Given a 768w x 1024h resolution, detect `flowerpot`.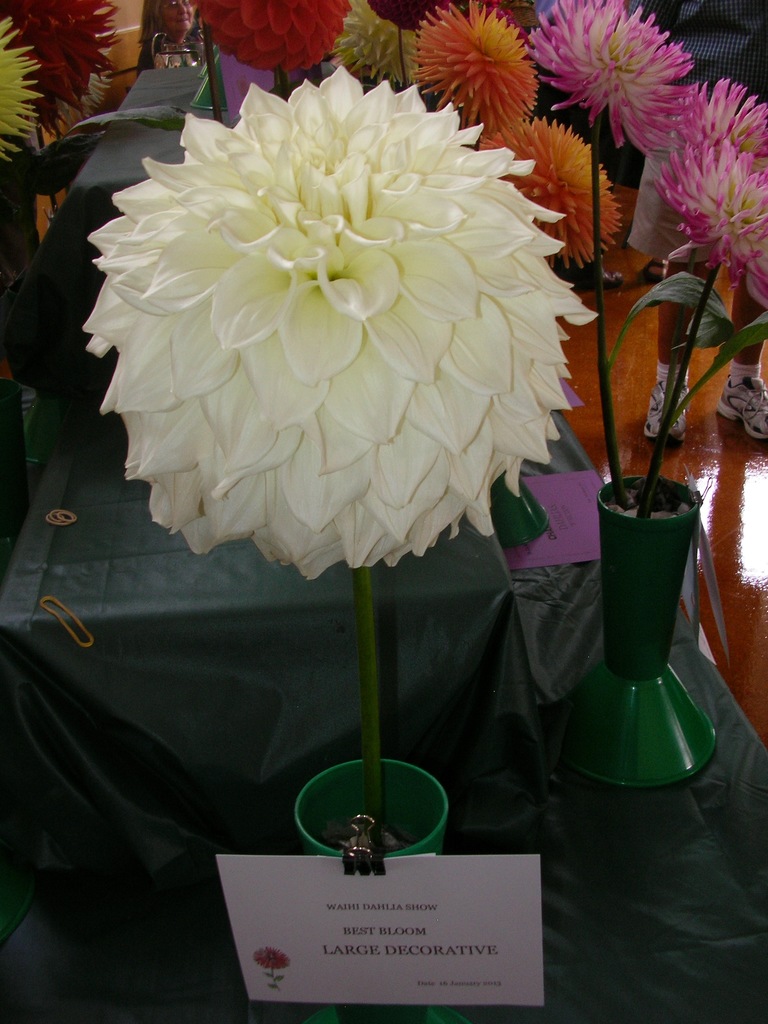
<box>292,756,446,1023</box>.
